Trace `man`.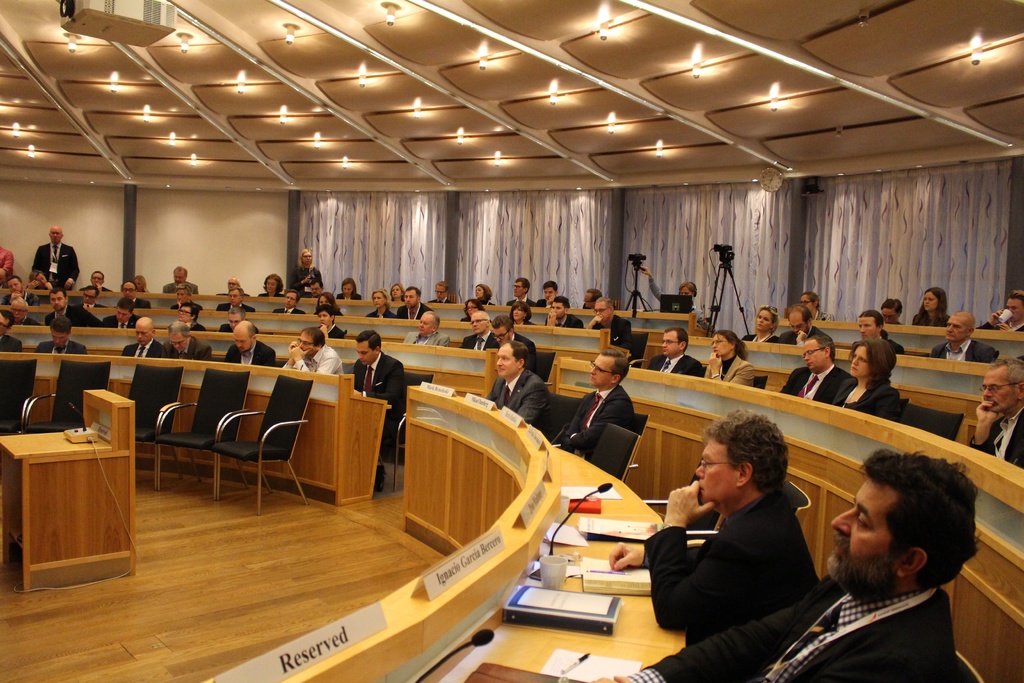
Traced to 579:288:605:313.
